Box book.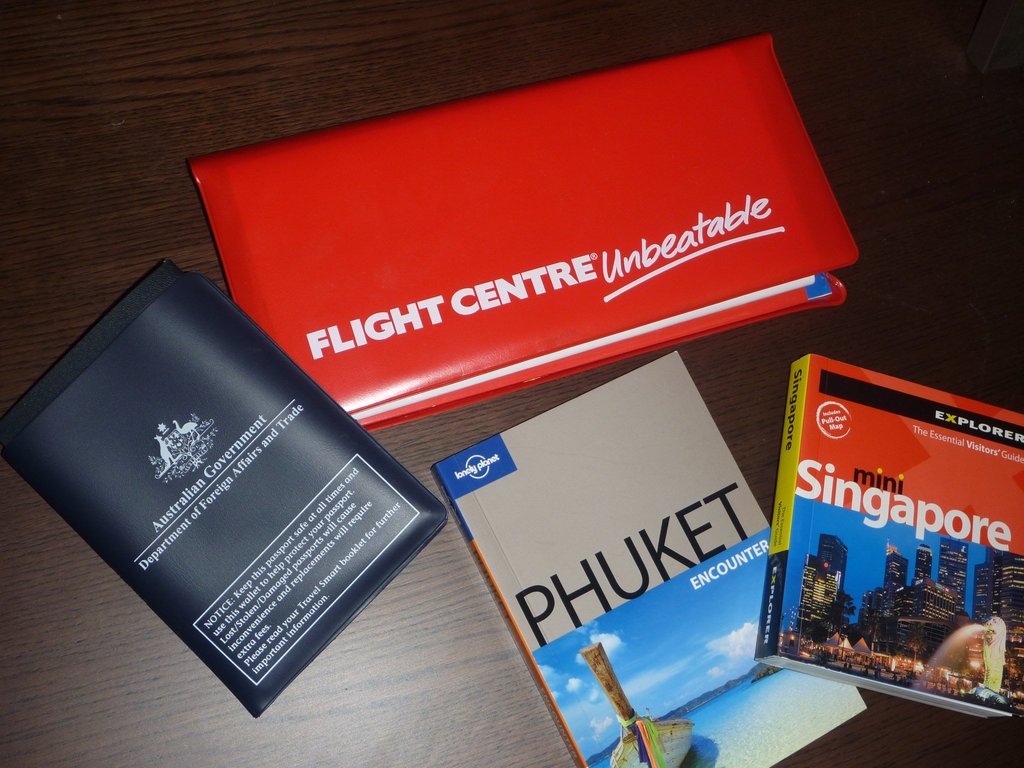
left=431, top=352, right=865, bottom=767.
